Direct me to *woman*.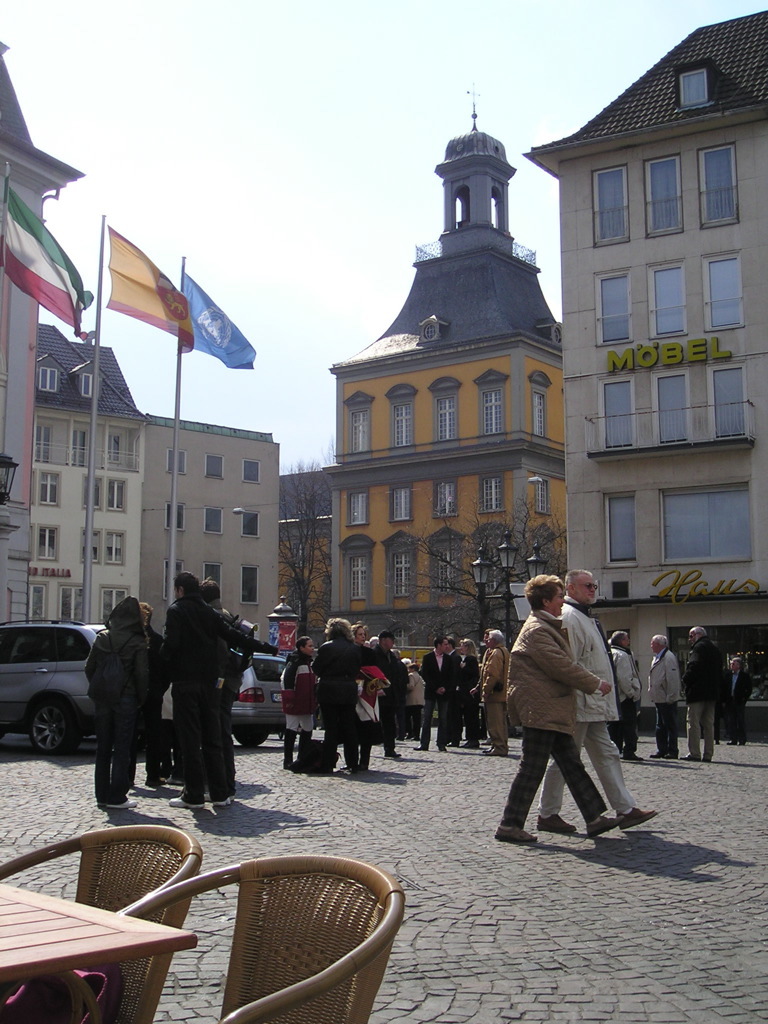
Direction: pyautogui.locateOnScreen(369, 627, 417, 771).
